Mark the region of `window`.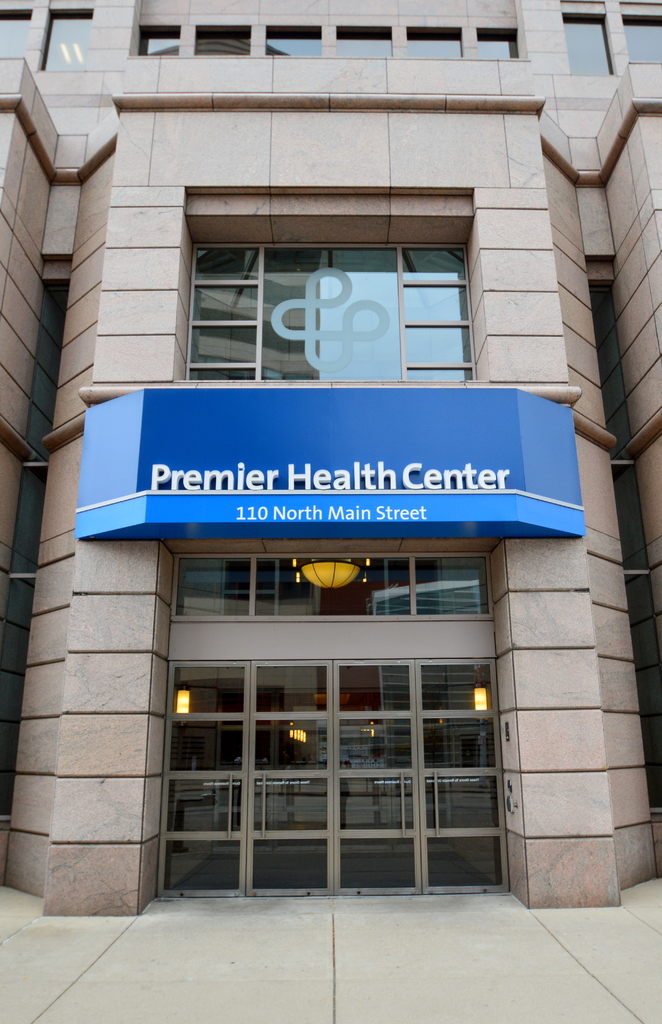
Region: <box>406,33,457,56</box>.
